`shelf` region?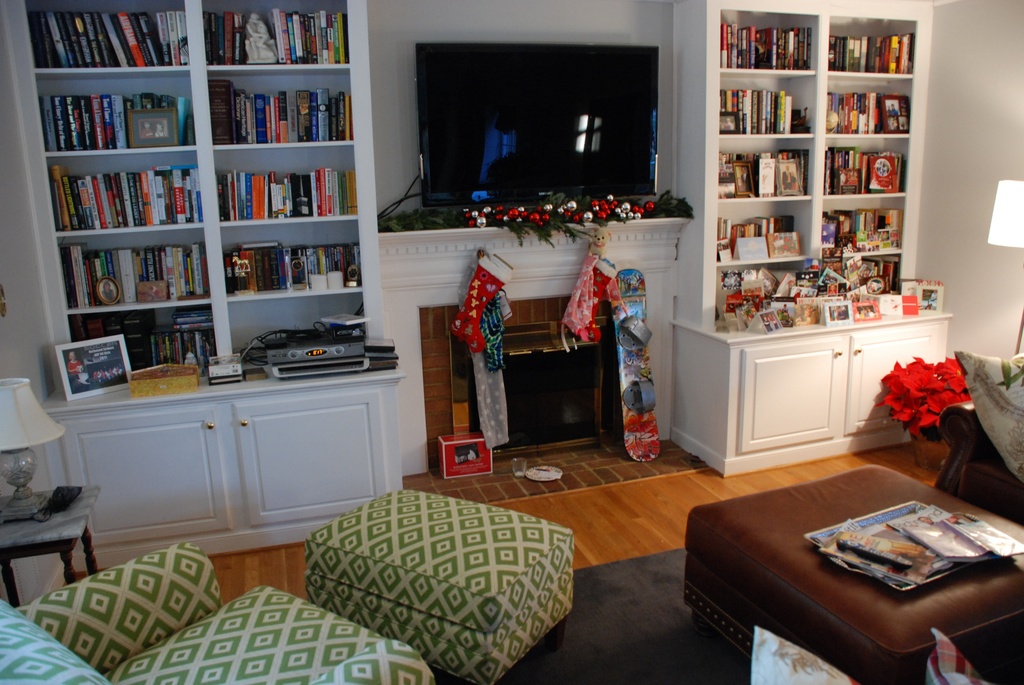
box(701, 27, 926, 341)
